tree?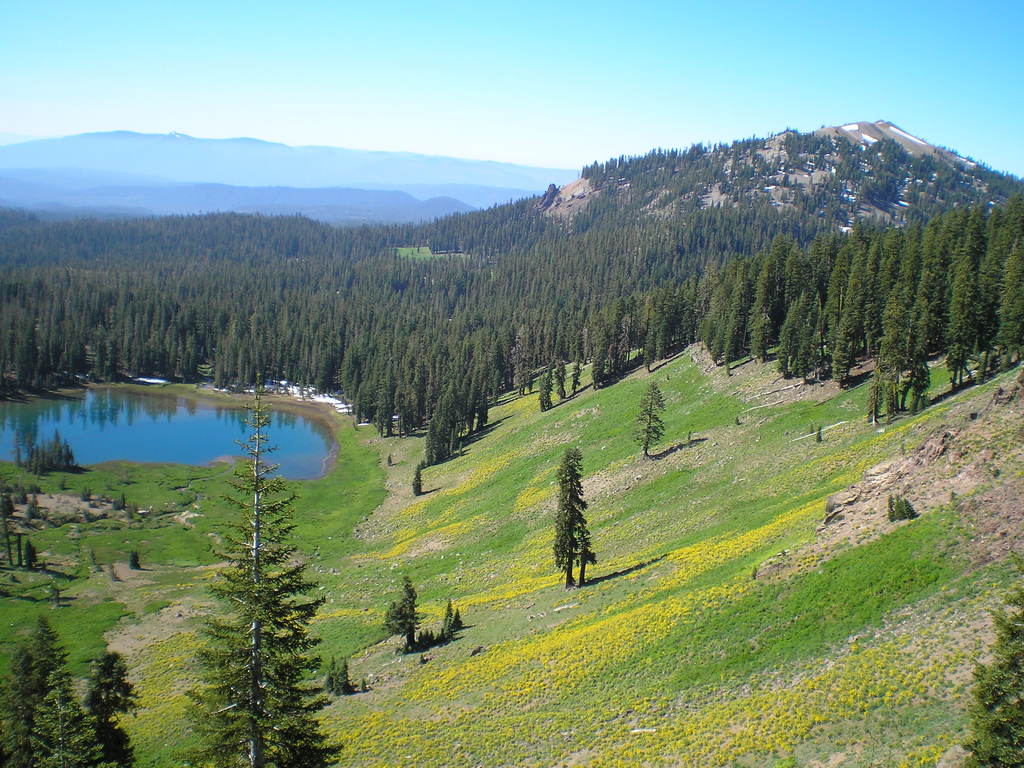
rect(130, 547, 146, 570)
